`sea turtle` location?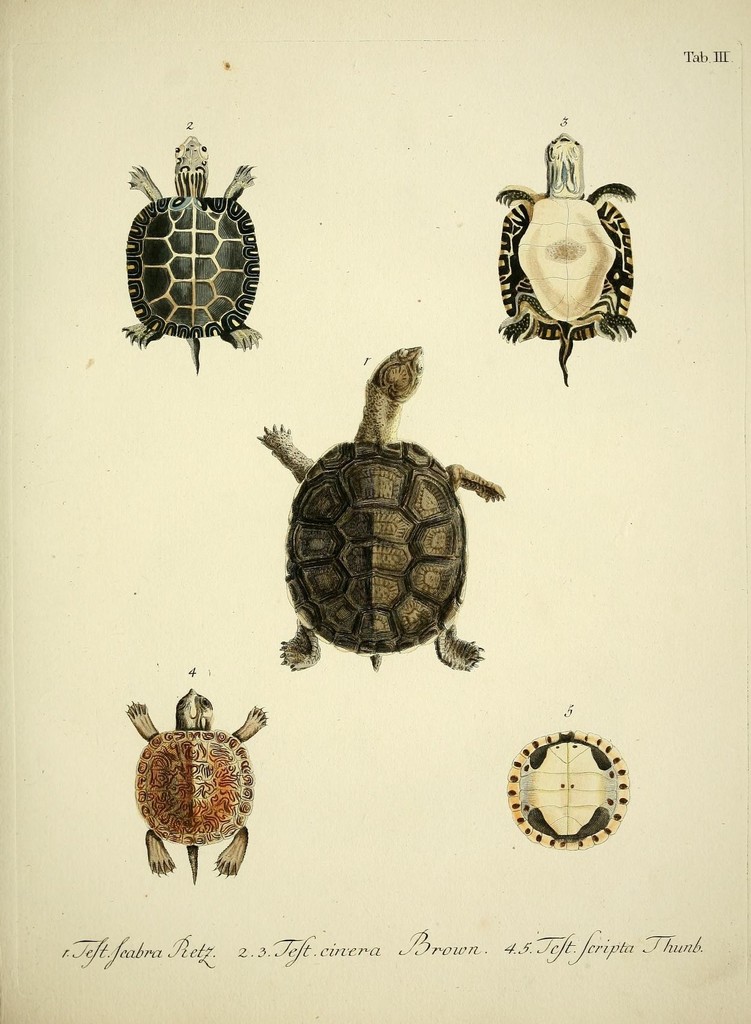
(119,123,263,373)
